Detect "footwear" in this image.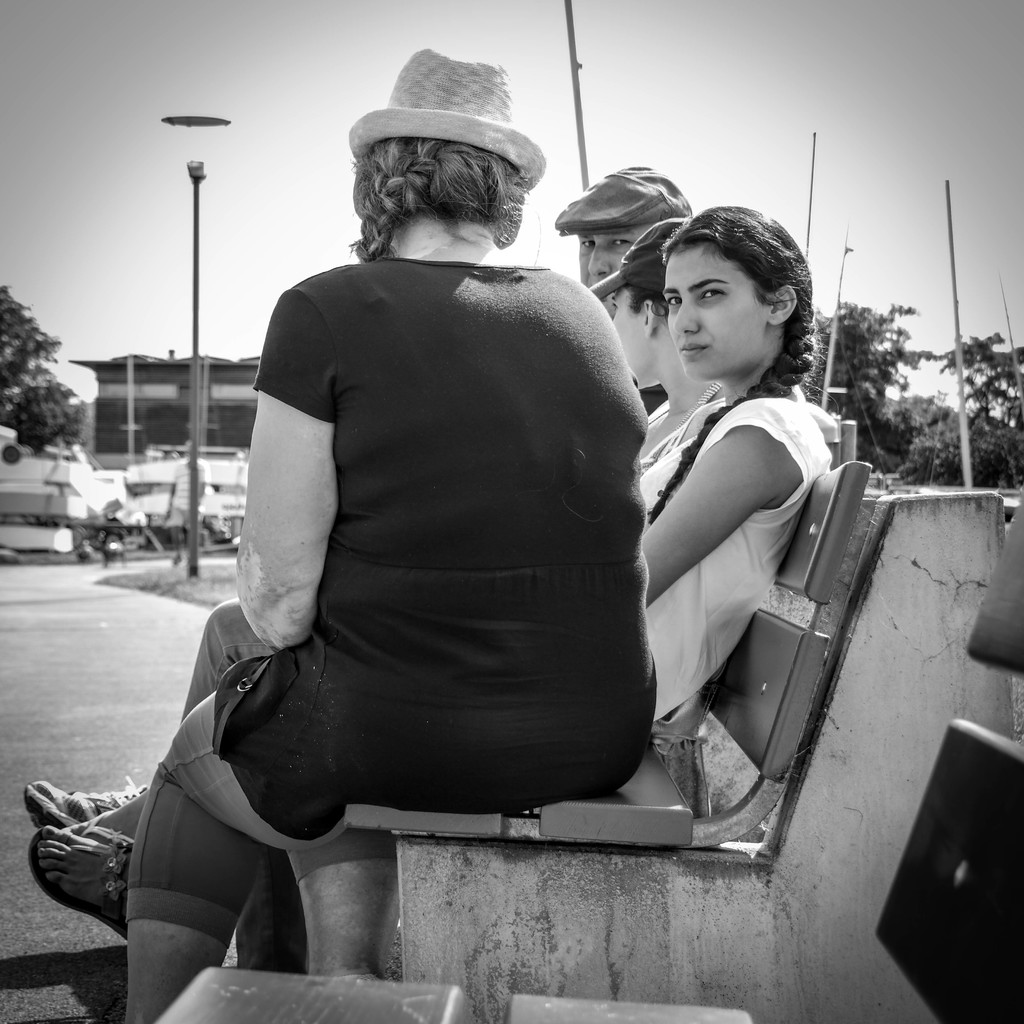
Detection: Rect(33, 815, 172, 946).
